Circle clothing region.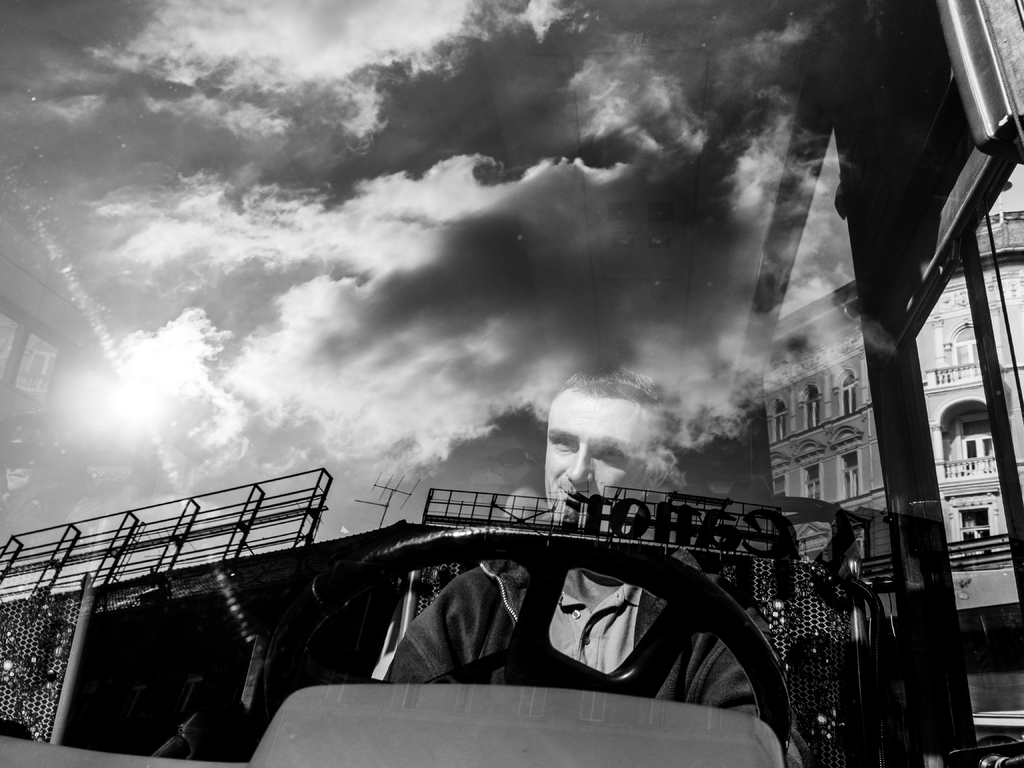
Region: select_region(385, 543, 760, 716).
